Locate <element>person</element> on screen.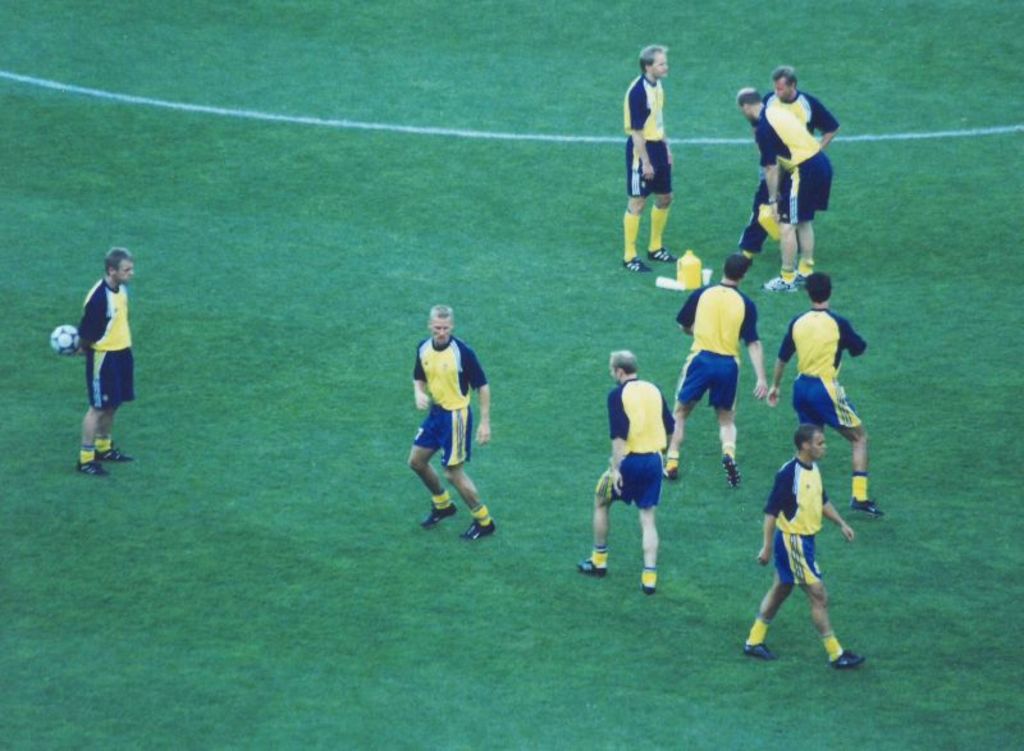
On screen at <region>616, 41, 681, 283</region>.
